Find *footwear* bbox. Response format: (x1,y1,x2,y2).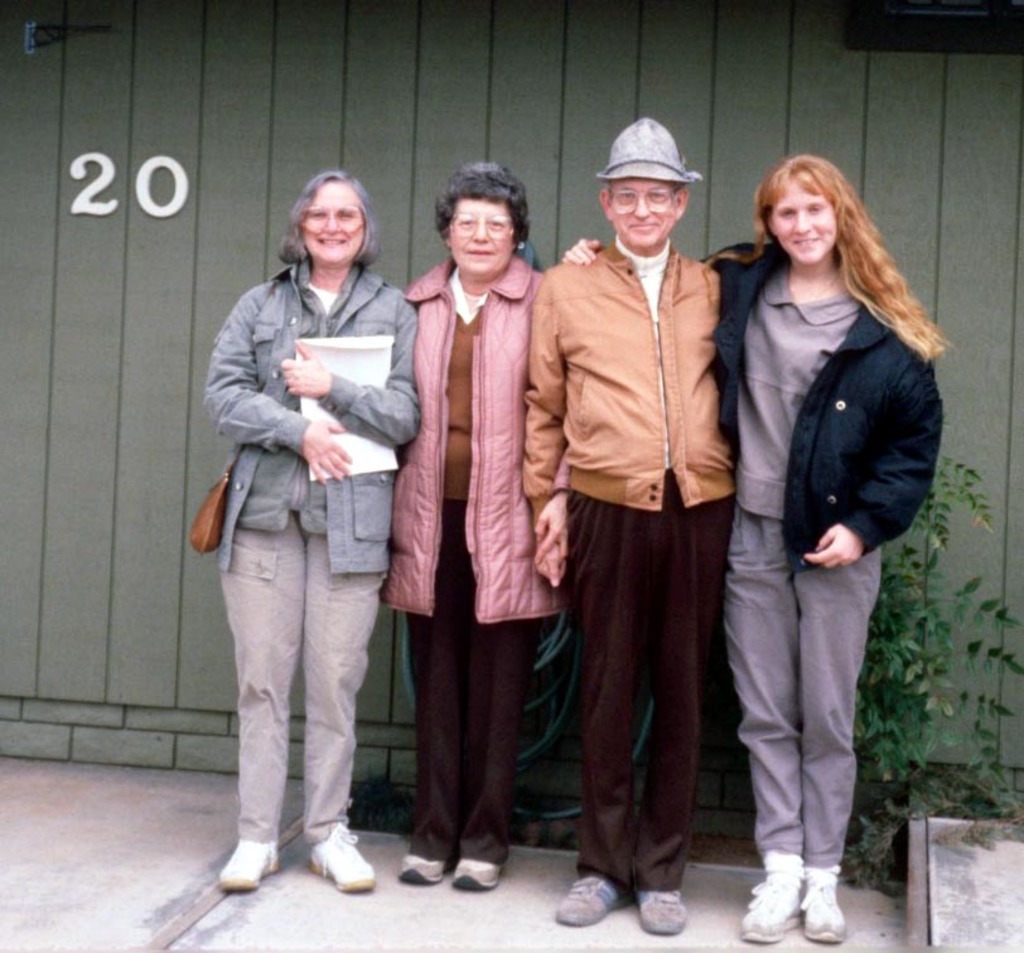
(216,832,281,894).
